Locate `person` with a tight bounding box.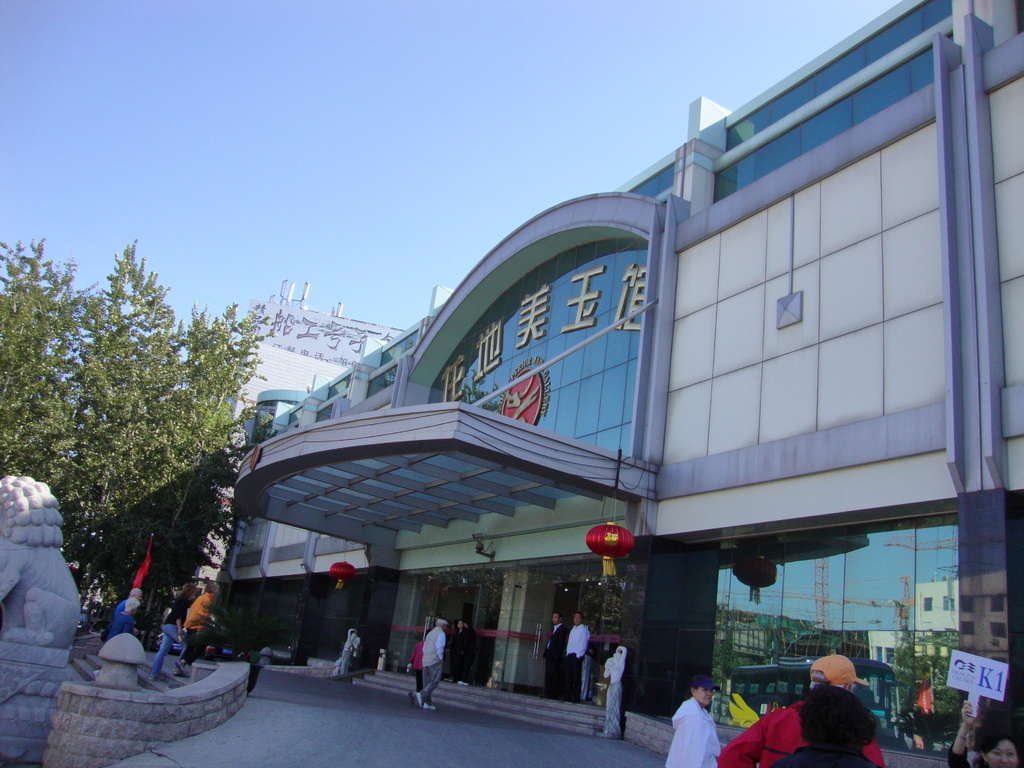
[left=185, top=580, right=222, bottom=680].
